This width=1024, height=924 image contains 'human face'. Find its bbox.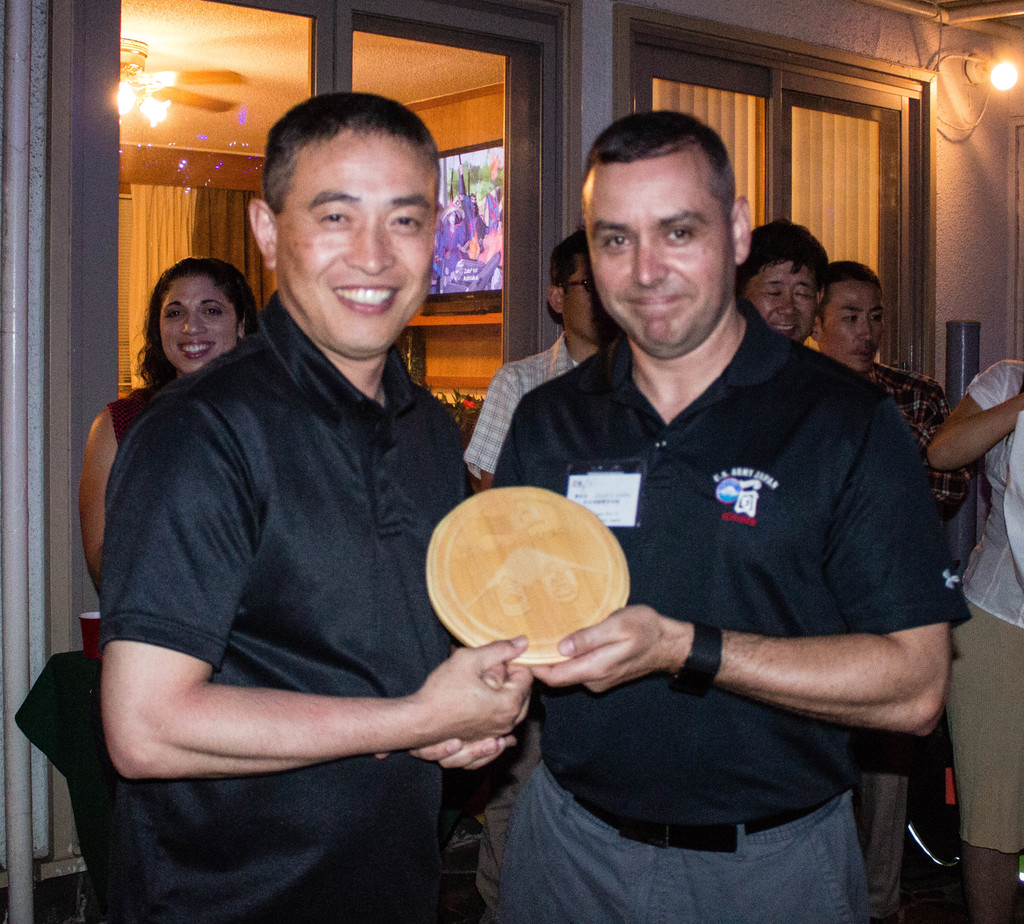
(157,272,239,373).
